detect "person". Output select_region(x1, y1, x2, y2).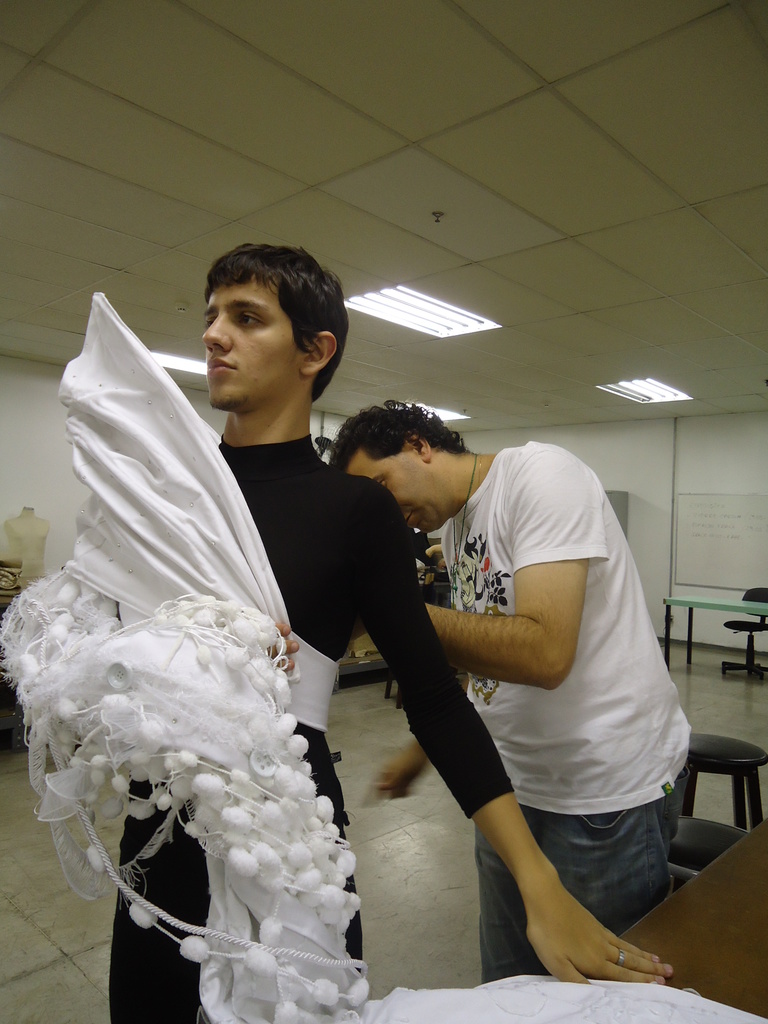
select_region(103, 236, 673, 1023).
